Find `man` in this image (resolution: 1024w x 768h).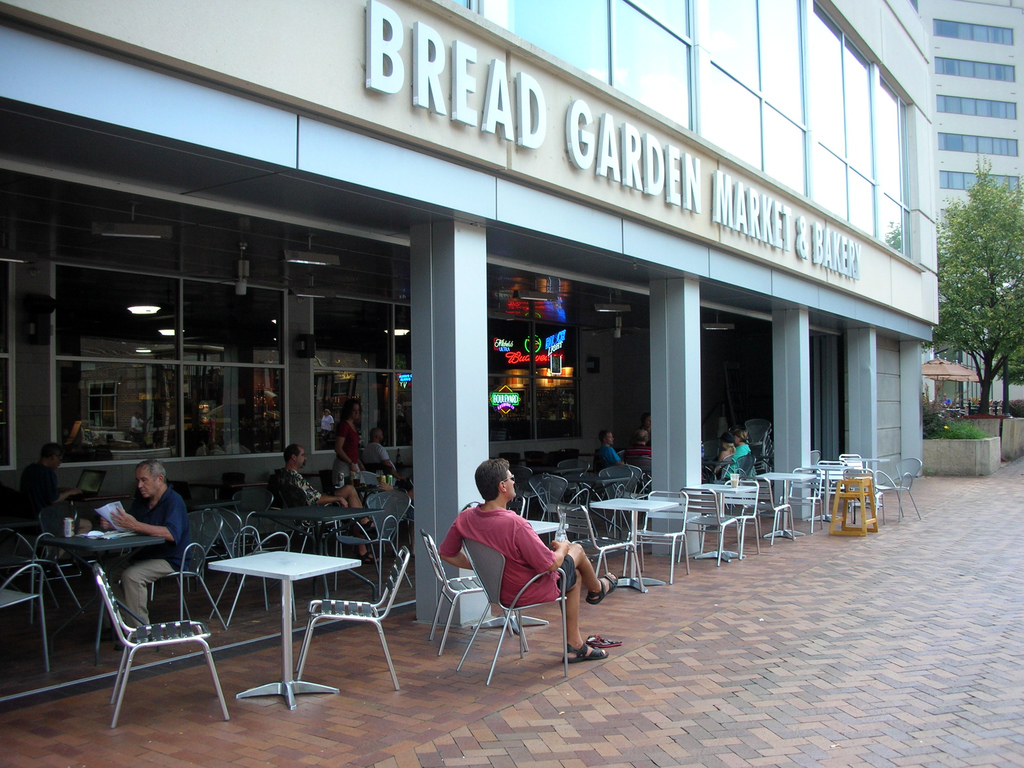
bbox(97, 461, 192, 627).
